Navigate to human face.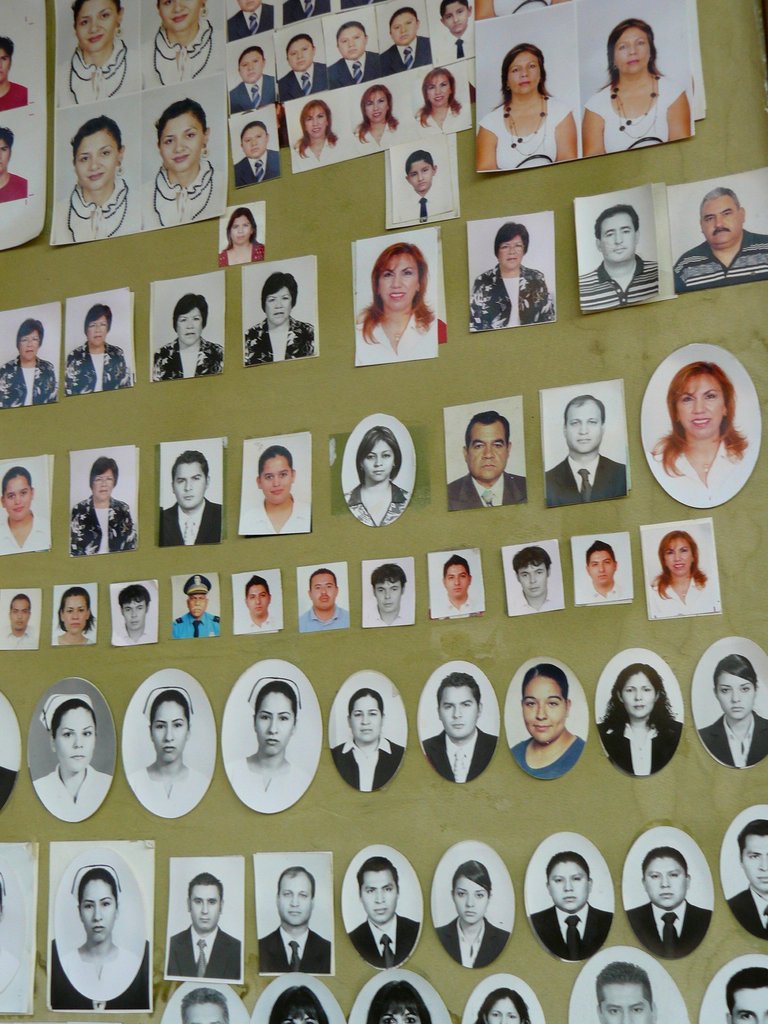
Navigation target: select_region(54, 707, 94, 776).
